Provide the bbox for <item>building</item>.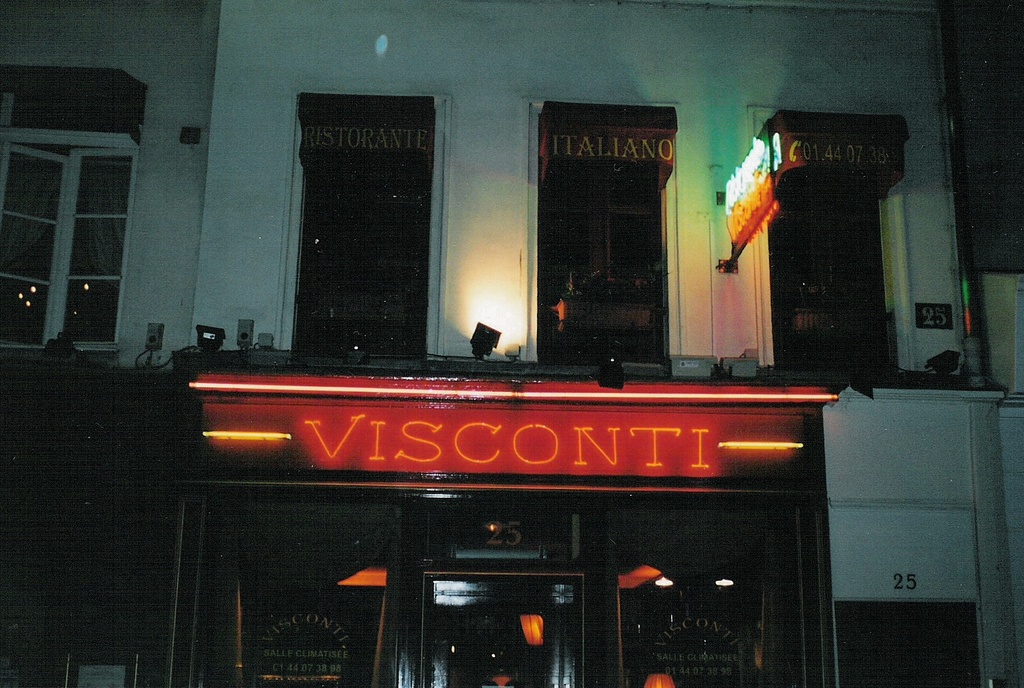
pyautogui.locateOnScreen(0, 4, 1023, 687).
